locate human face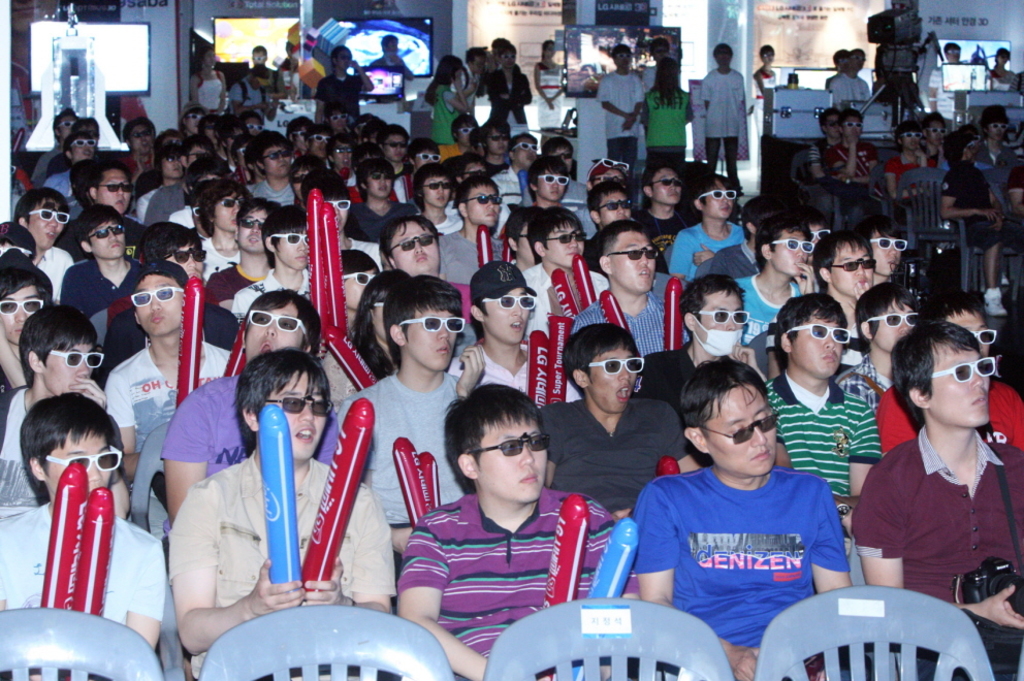
534:165:565:199
